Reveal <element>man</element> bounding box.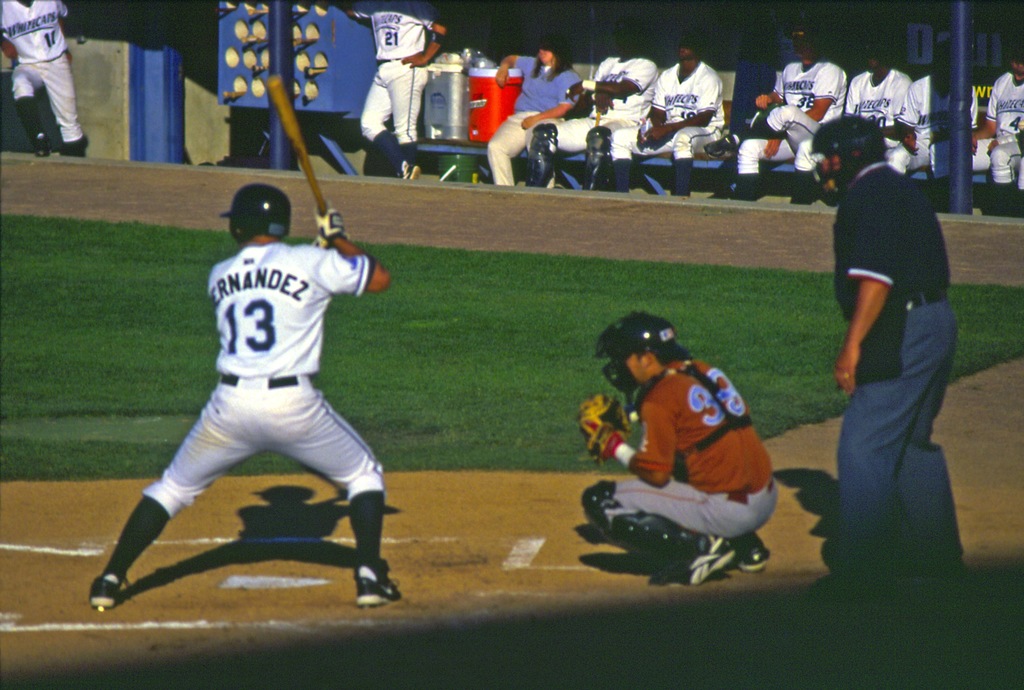
Revealed: x1=793, y1=46, x2=913, y2=202.
